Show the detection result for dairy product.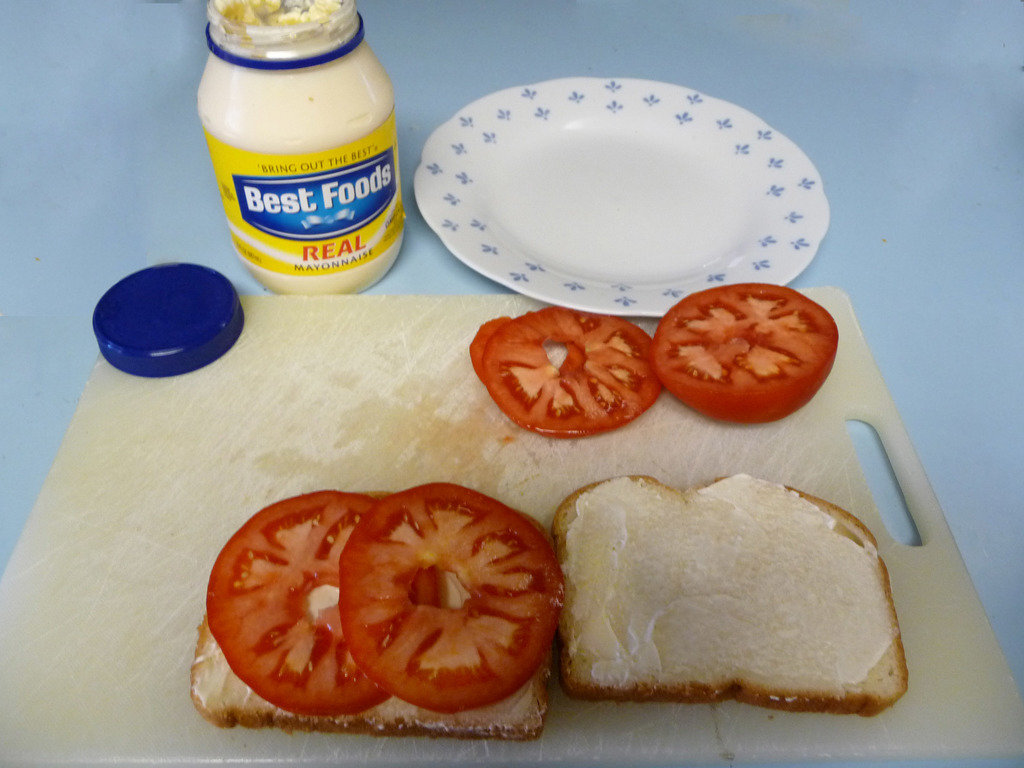
{"left": 568, "top": 472, "right": 887, "bottom": 722}.
